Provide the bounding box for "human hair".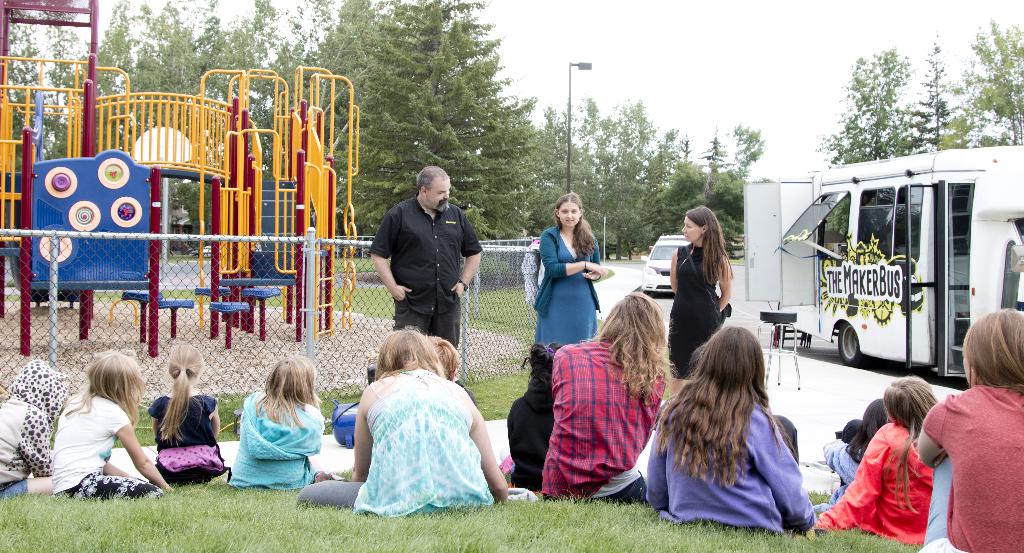
<region>646, 330, 808, 509</region>.
